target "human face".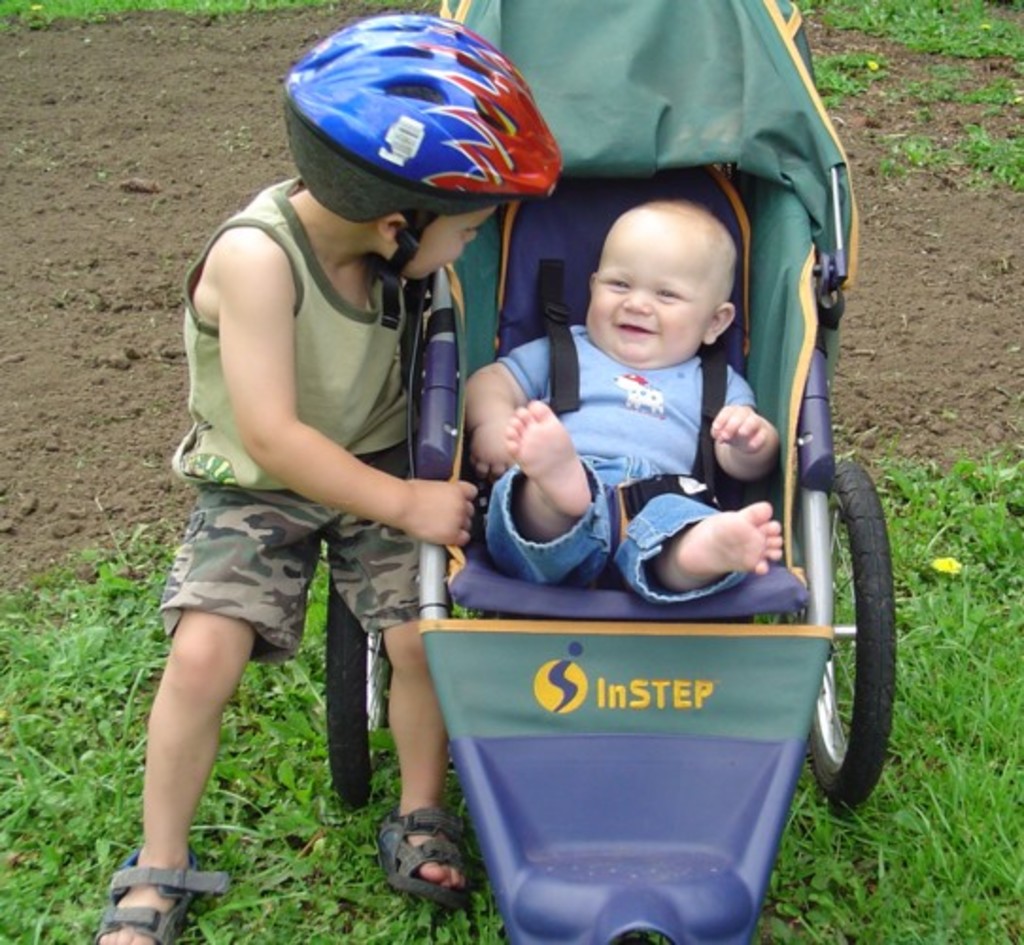
Target region: [586,232,718,372].
